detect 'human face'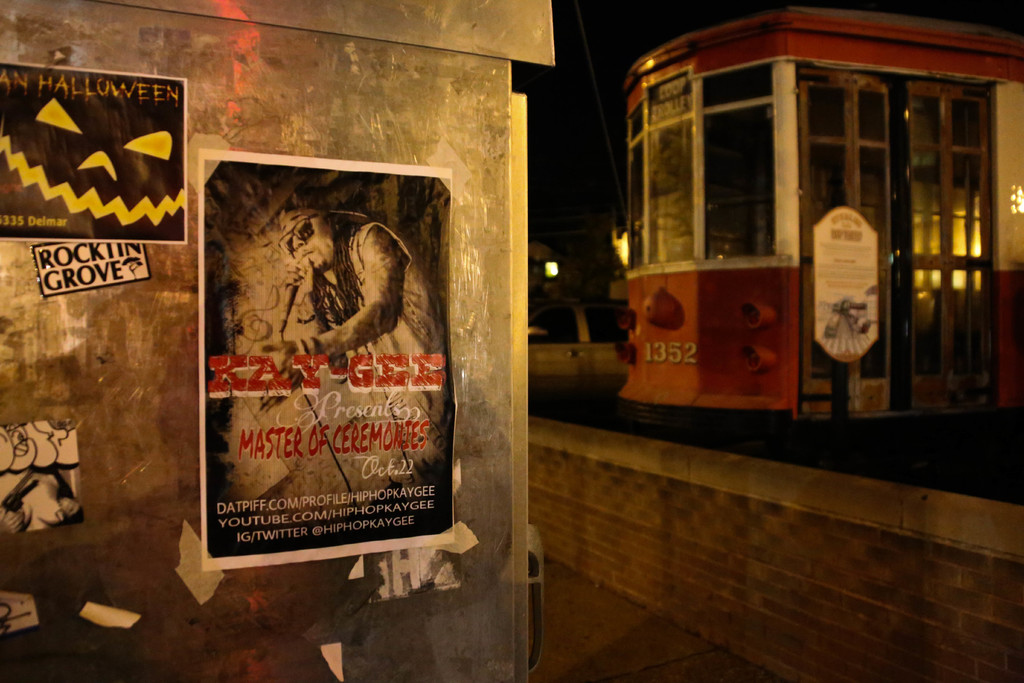
pyautogui.locateOnScreen(281, 220, 333, 272)
